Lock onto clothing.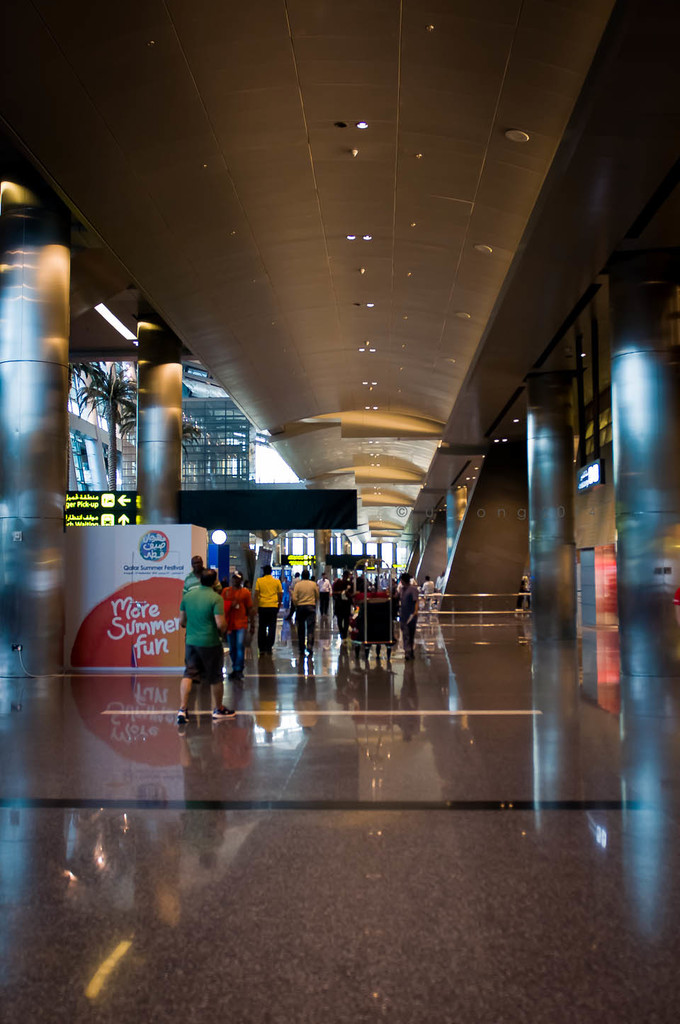
Locked: [x1=337, y1=584, x2=355, y2=642].
